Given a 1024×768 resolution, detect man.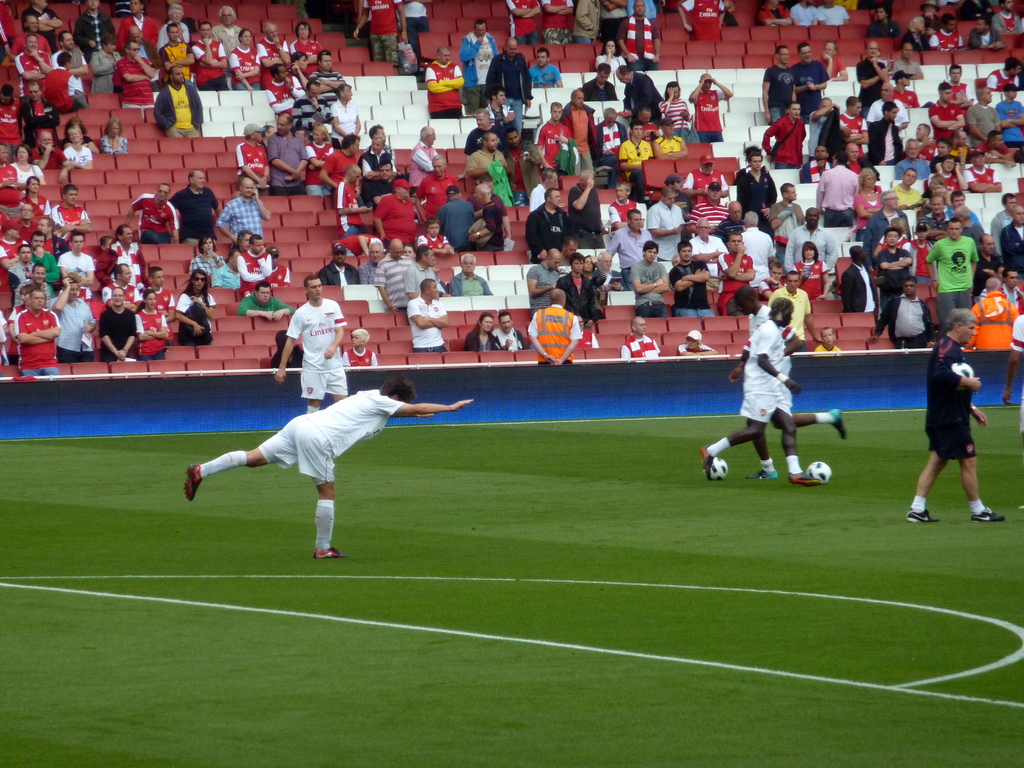
669 239 719 311.
